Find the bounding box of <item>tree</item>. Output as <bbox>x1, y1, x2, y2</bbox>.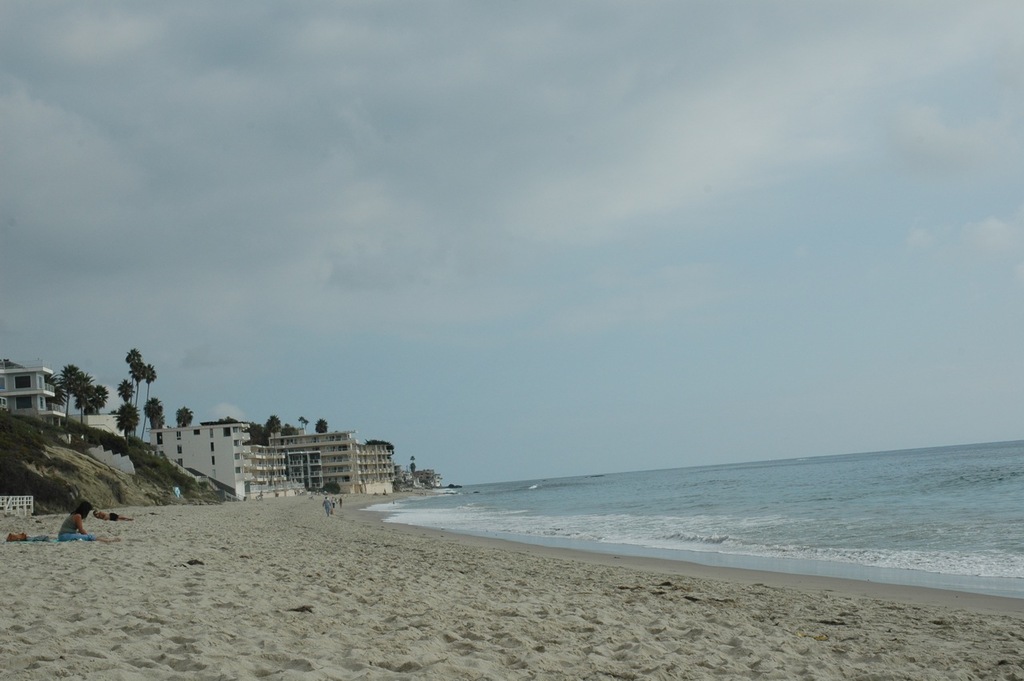
<bbox>145, 403, 171, 431</bbox>.
